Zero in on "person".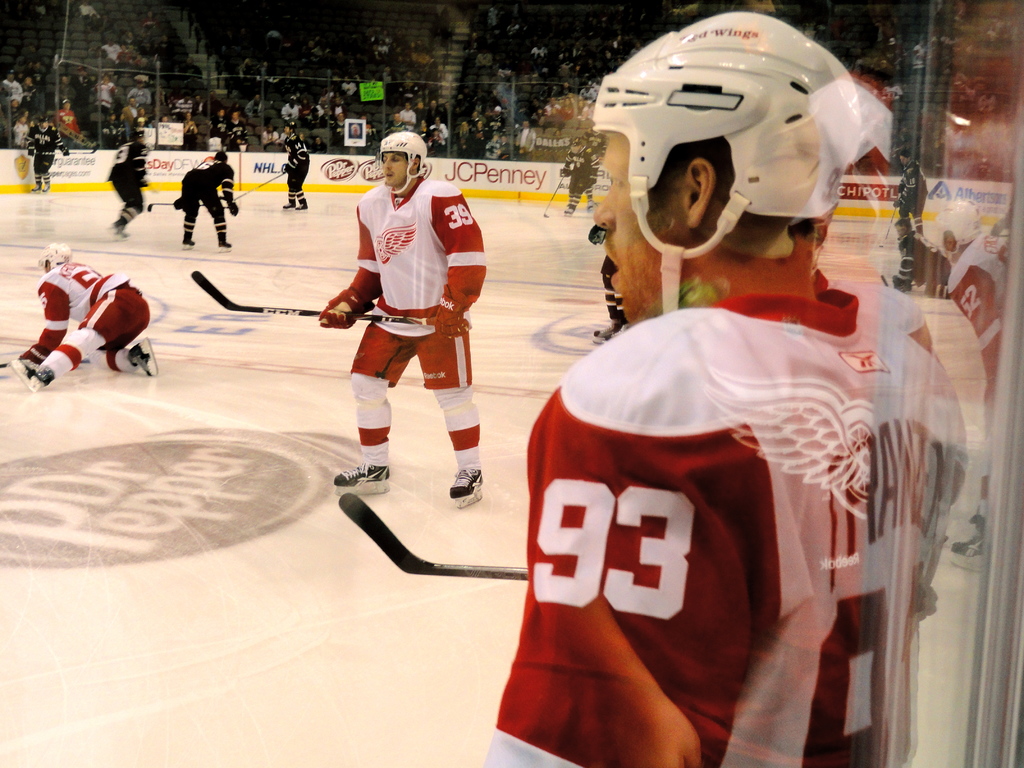
Zeroed in: locate(0, 67, 22, 115).
